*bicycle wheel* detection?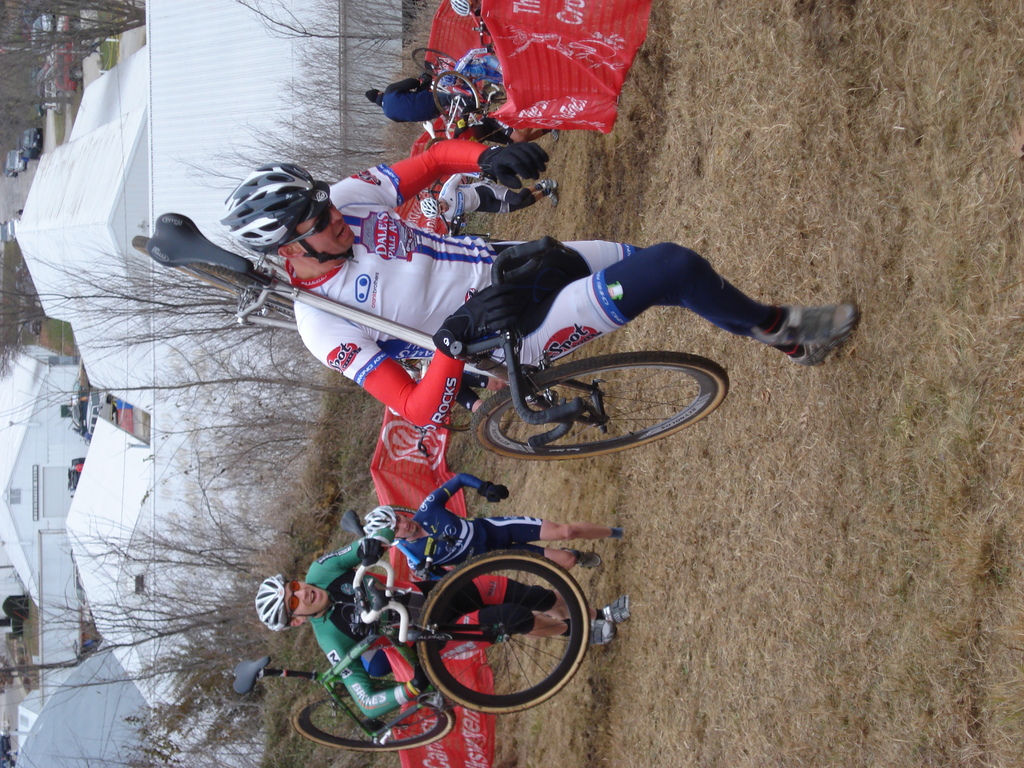
424 134 463 187
